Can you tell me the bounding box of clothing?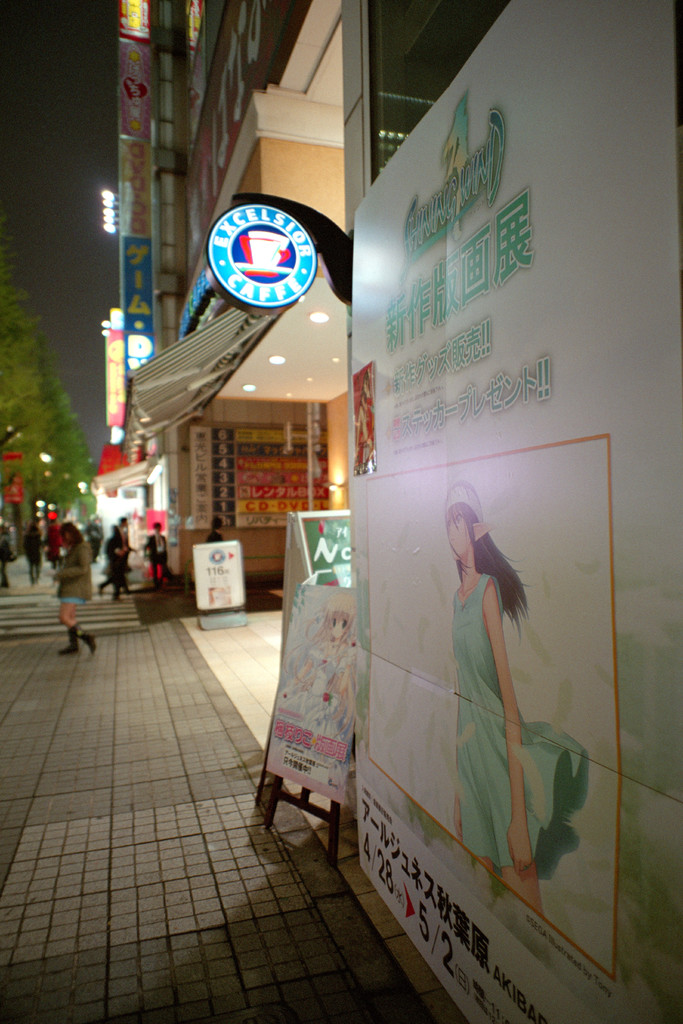
416,495,572,891.
